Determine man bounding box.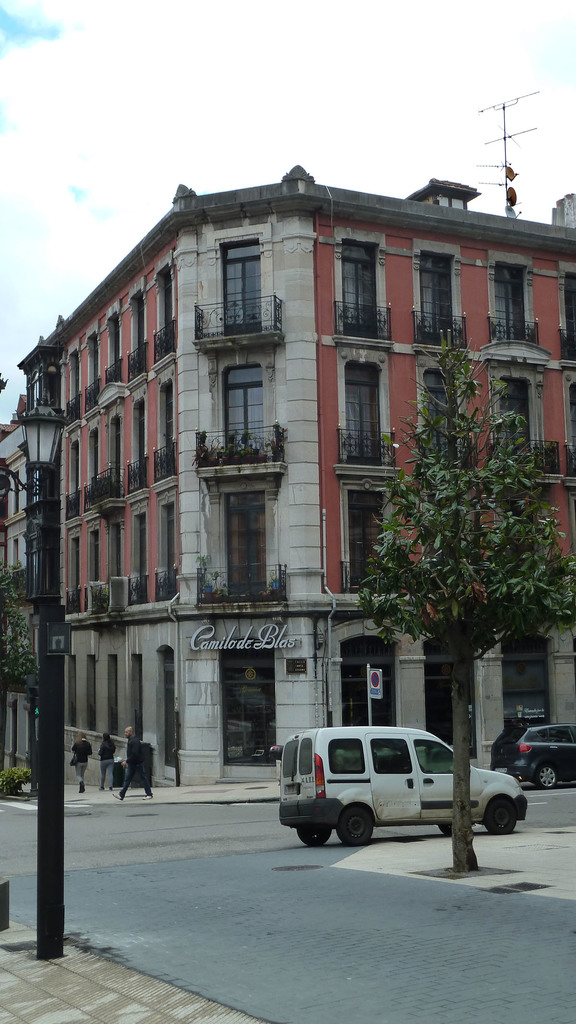
Determined: pyautogui.locateOnScreen(113, 728, 152, 801).
